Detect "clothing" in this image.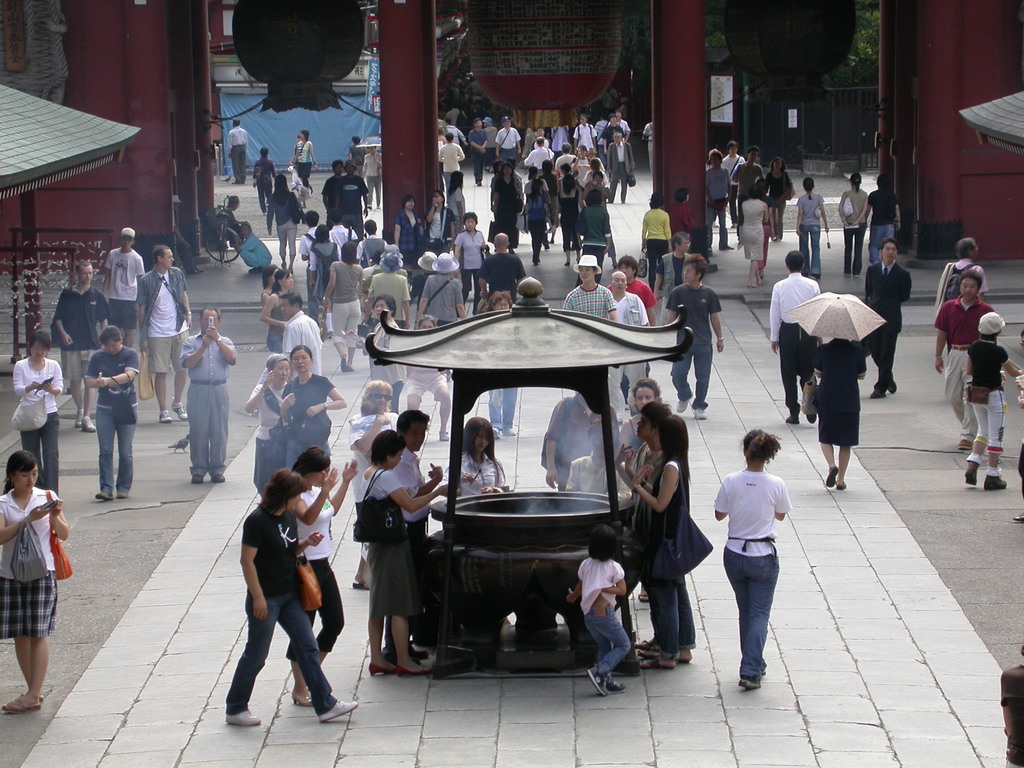
Detection: left=292, top=134, right=316, bottom=181.
